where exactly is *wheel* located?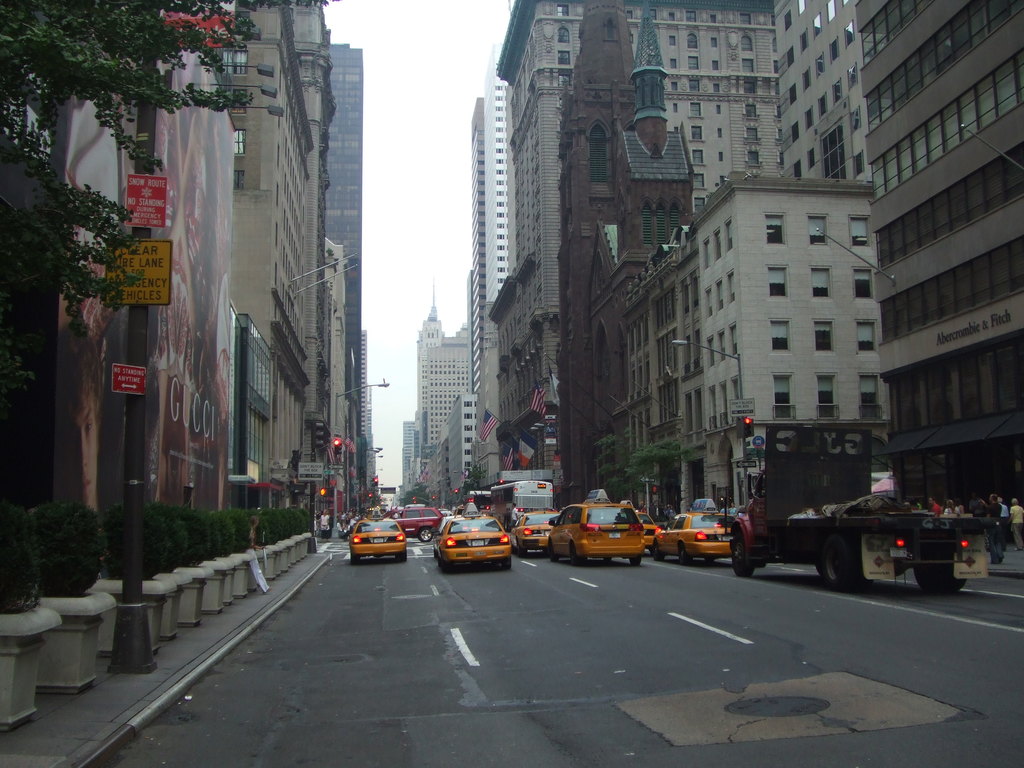
Its bounding box is bbox(915, 566, 951, 595).
